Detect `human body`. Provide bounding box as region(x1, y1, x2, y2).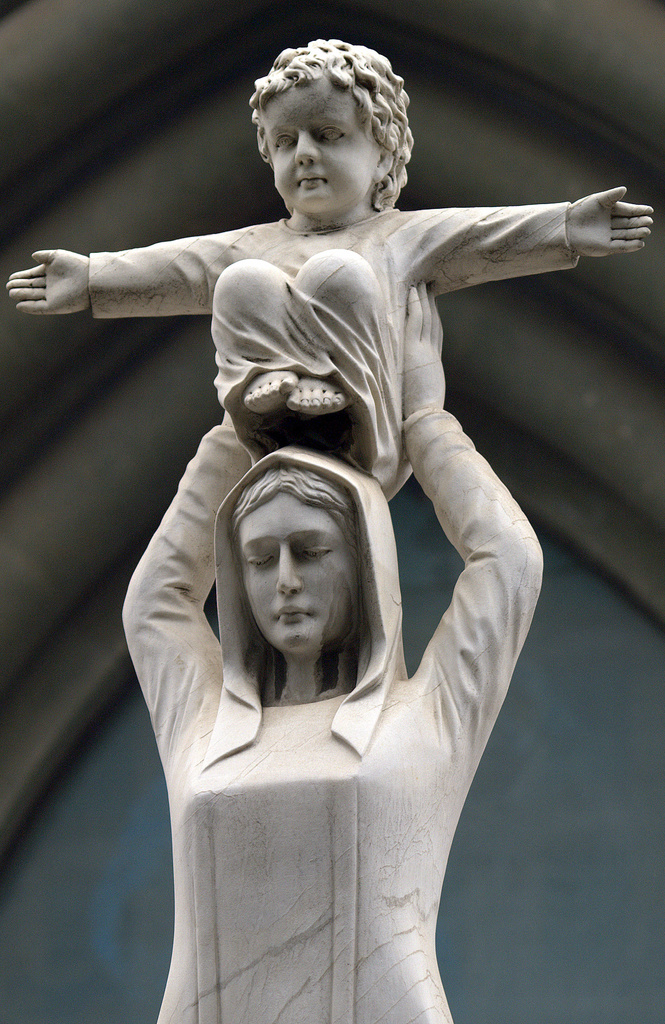
region(118, 283, 546, 1023).
